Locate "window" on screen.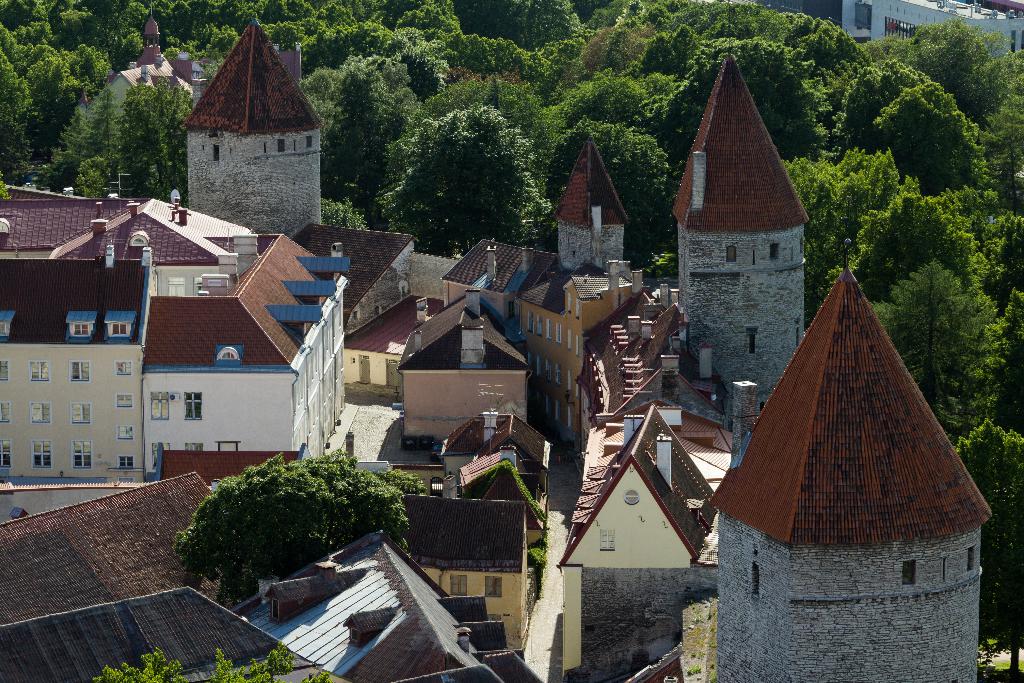
On screen at {"left": 0, "top": 361, "right": 5, "bottom": 381}.
